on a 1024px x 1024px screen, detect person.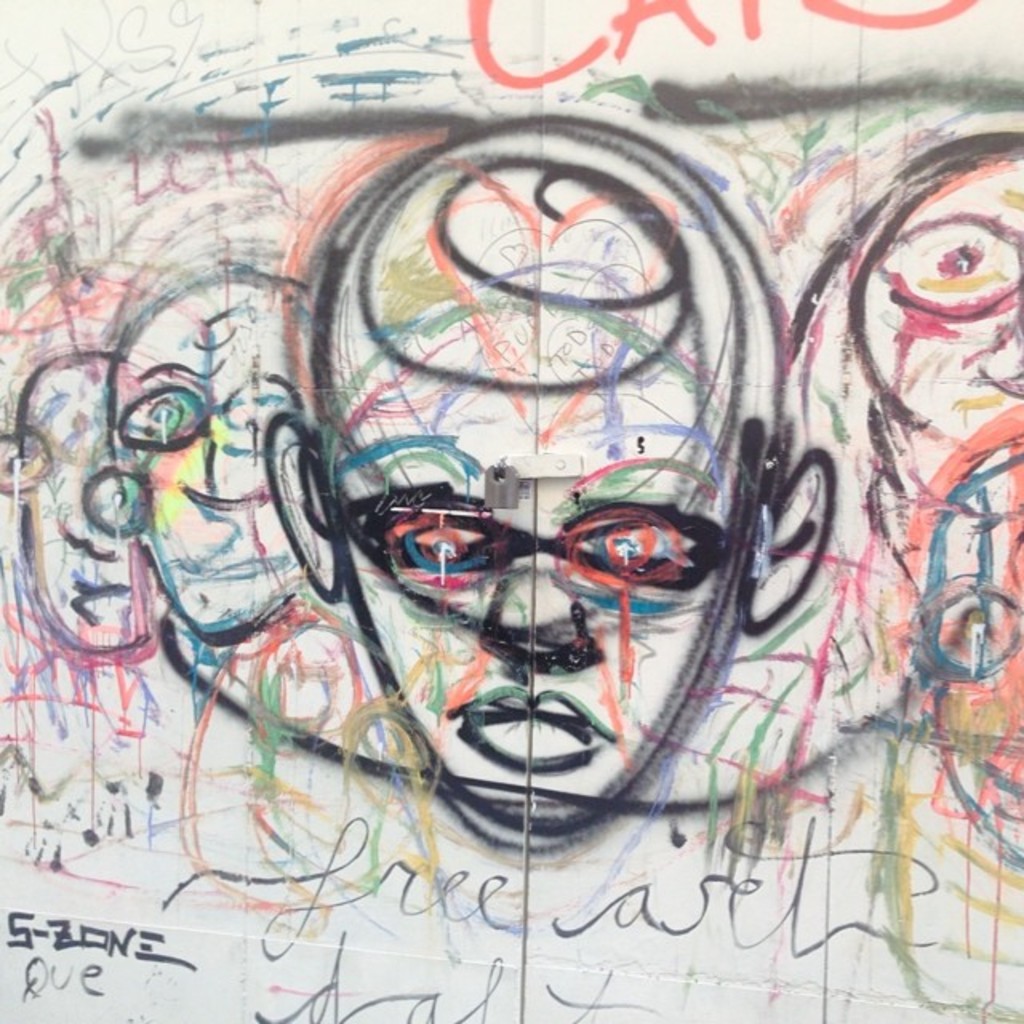
(x1=274, y1=114, x2=837, y2=834).
